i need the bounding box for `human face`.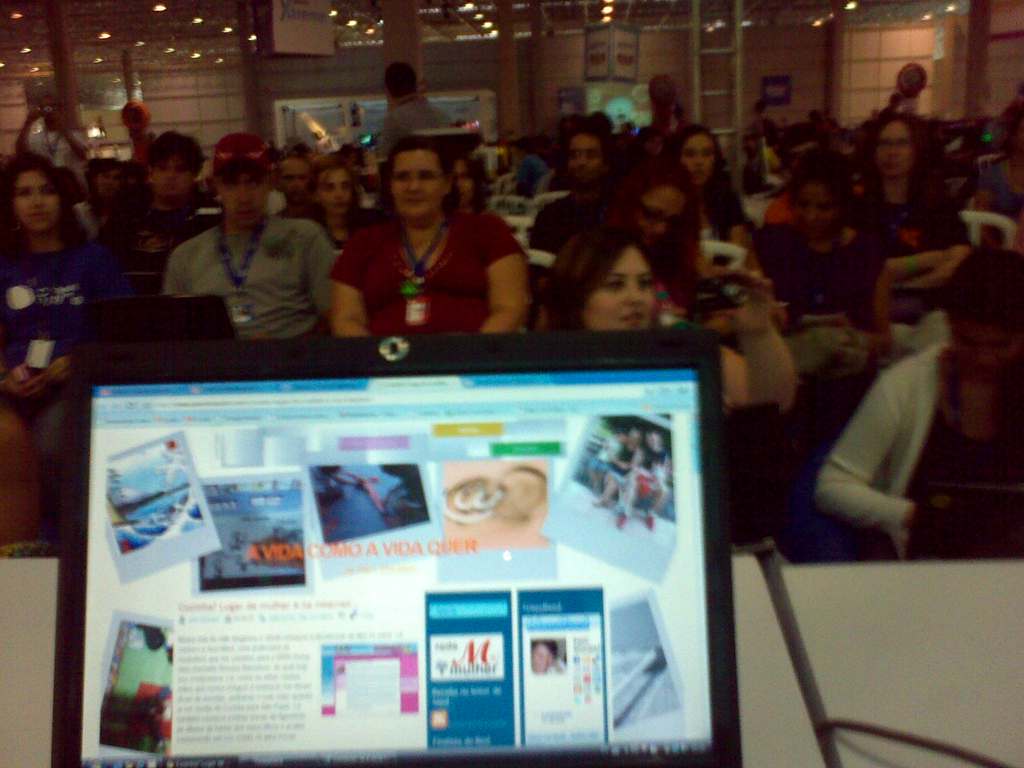
Here it is: locate(318, 167, 353, 214).
